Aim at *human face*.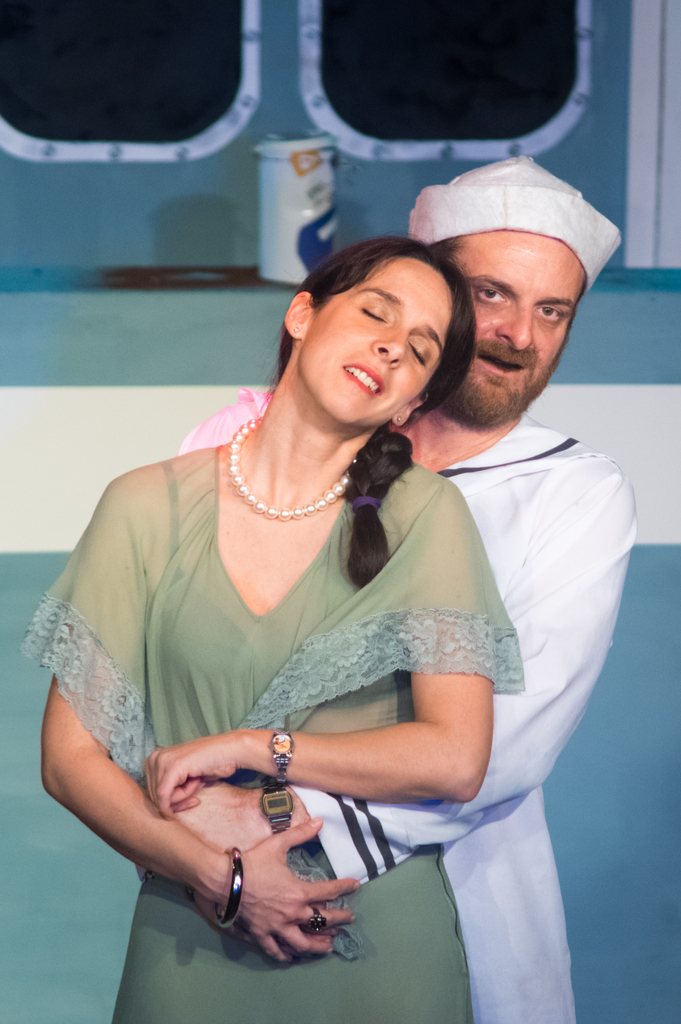
Aimed at <bbox>429, 227, 586, 426</bbox>.
